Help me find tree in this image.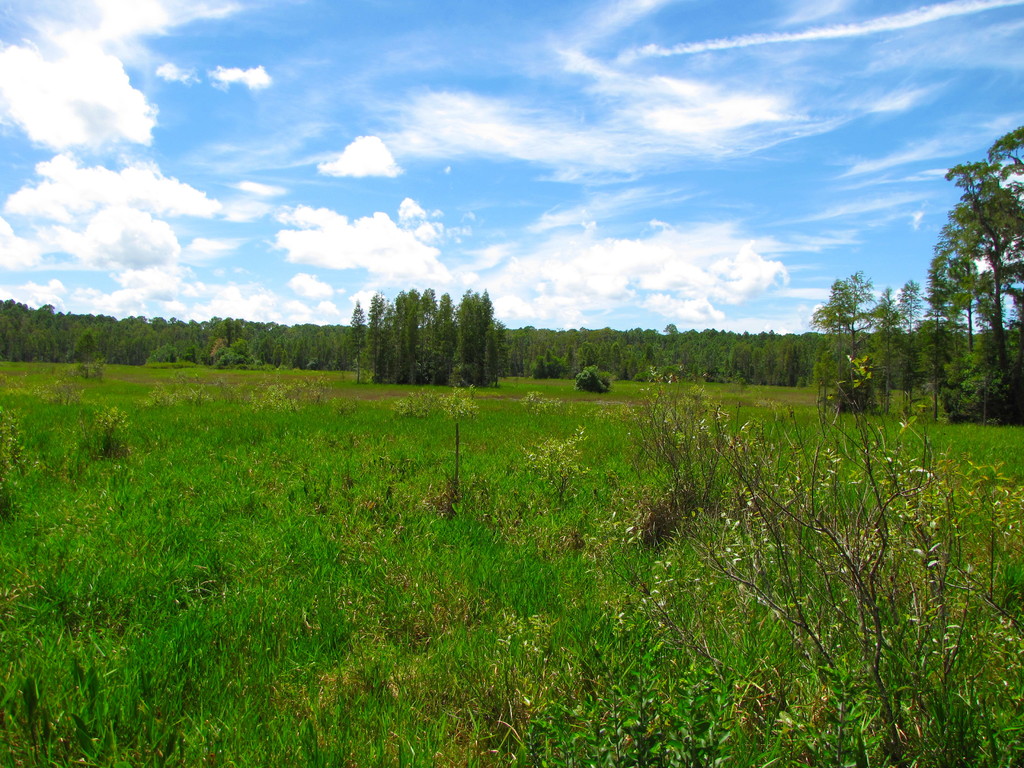
Found it: 920 94 1020 416.
